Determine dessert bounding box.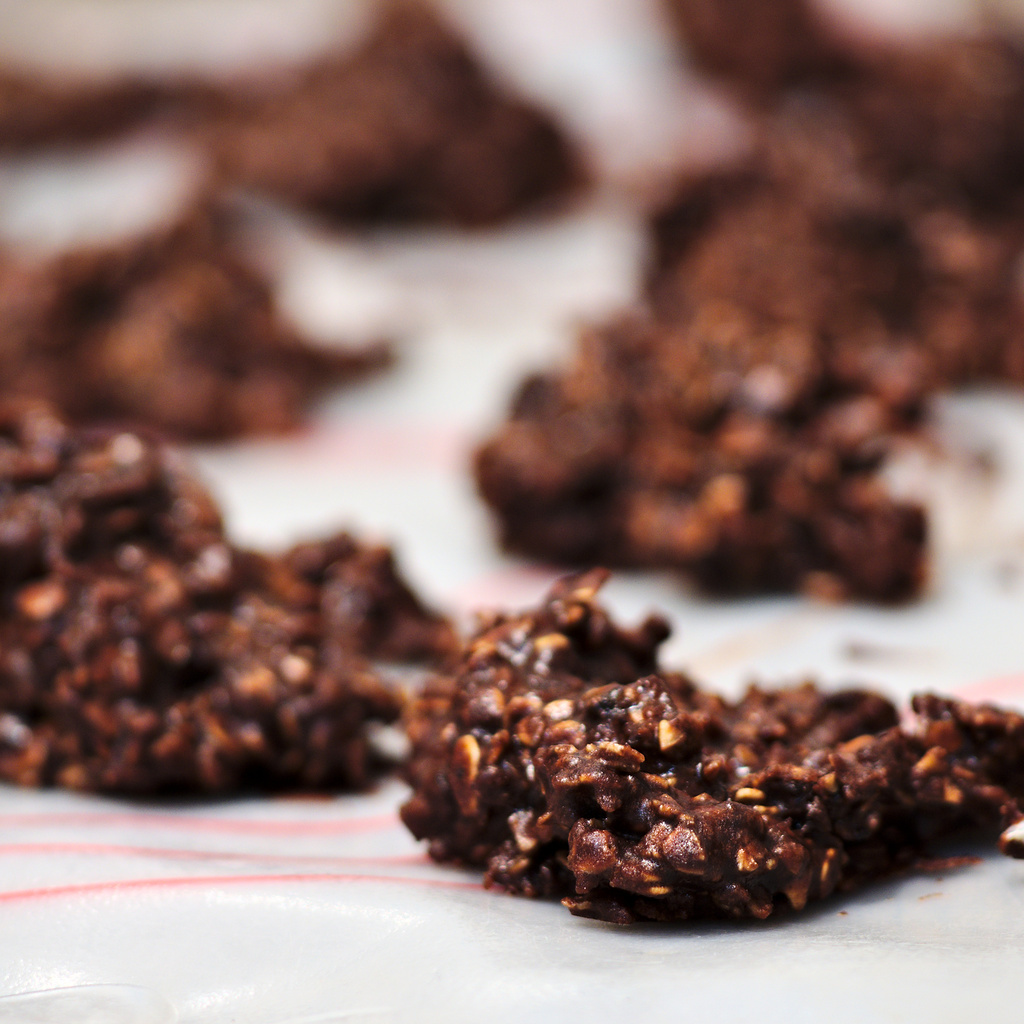
Determined: box=[653, 111, 935, 376].
